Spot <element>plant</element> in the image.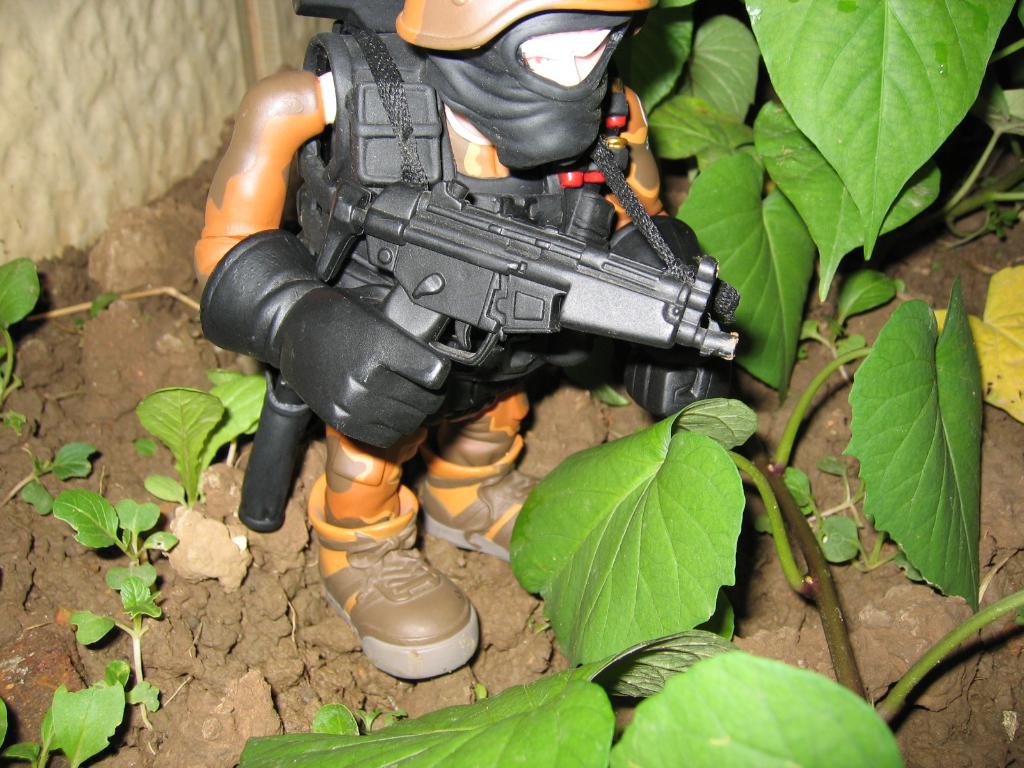
<element>plant</element> found at bbox(0, 440, 93, 523).
